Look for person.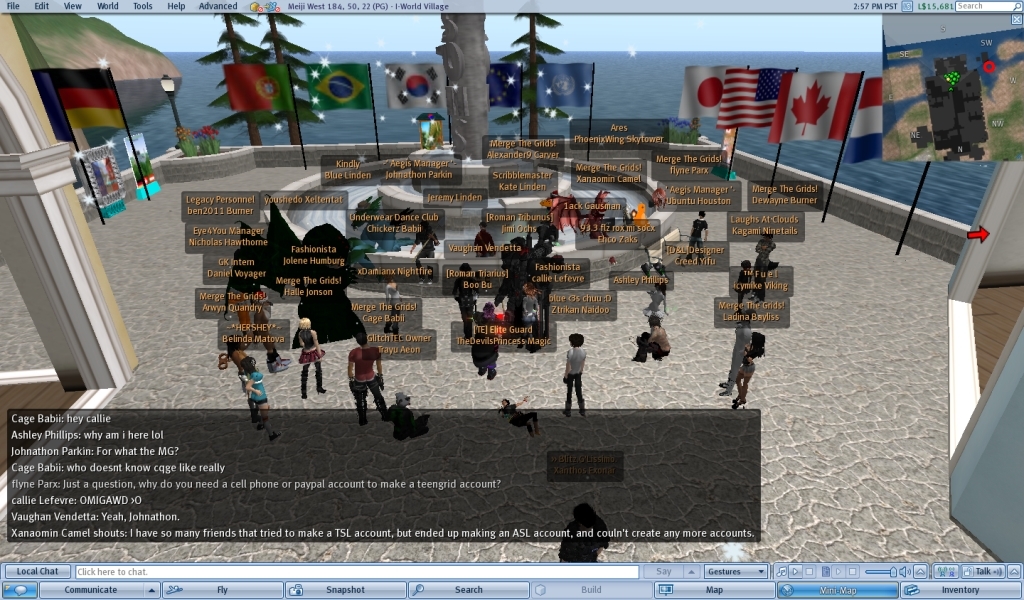
Found: 724:256:753:305.
